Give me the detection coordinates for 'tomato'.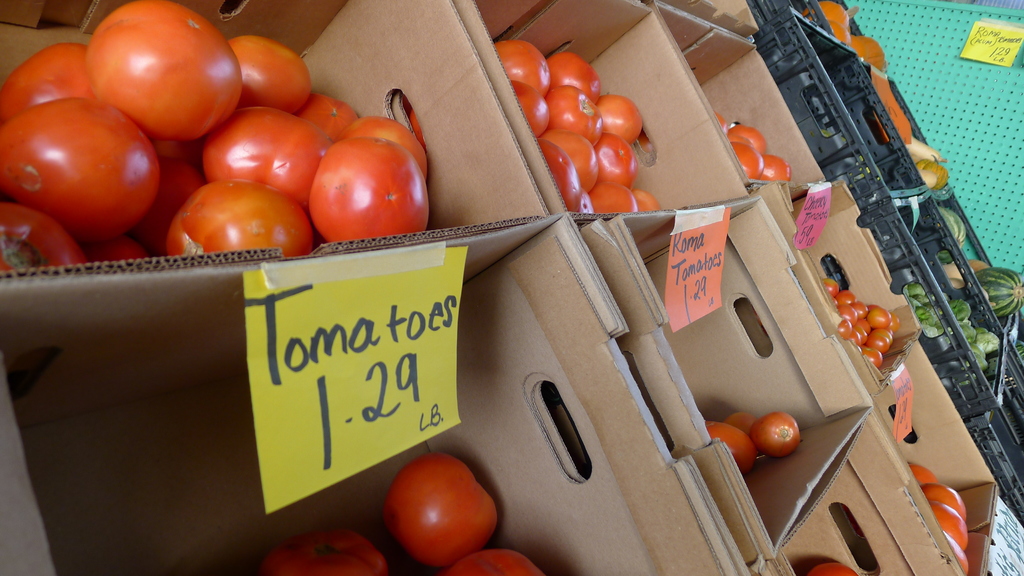
bbox(383, 447, 508, 570).
